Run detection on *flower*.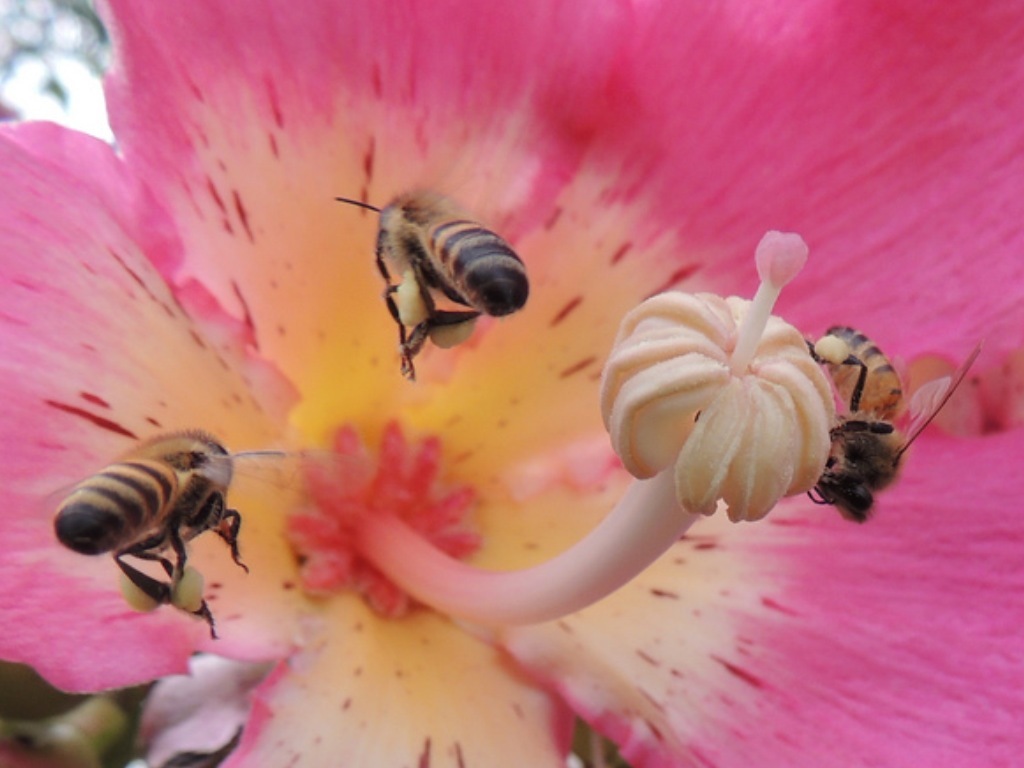
Result: <region>0, 0, 1023, 767</region>.
